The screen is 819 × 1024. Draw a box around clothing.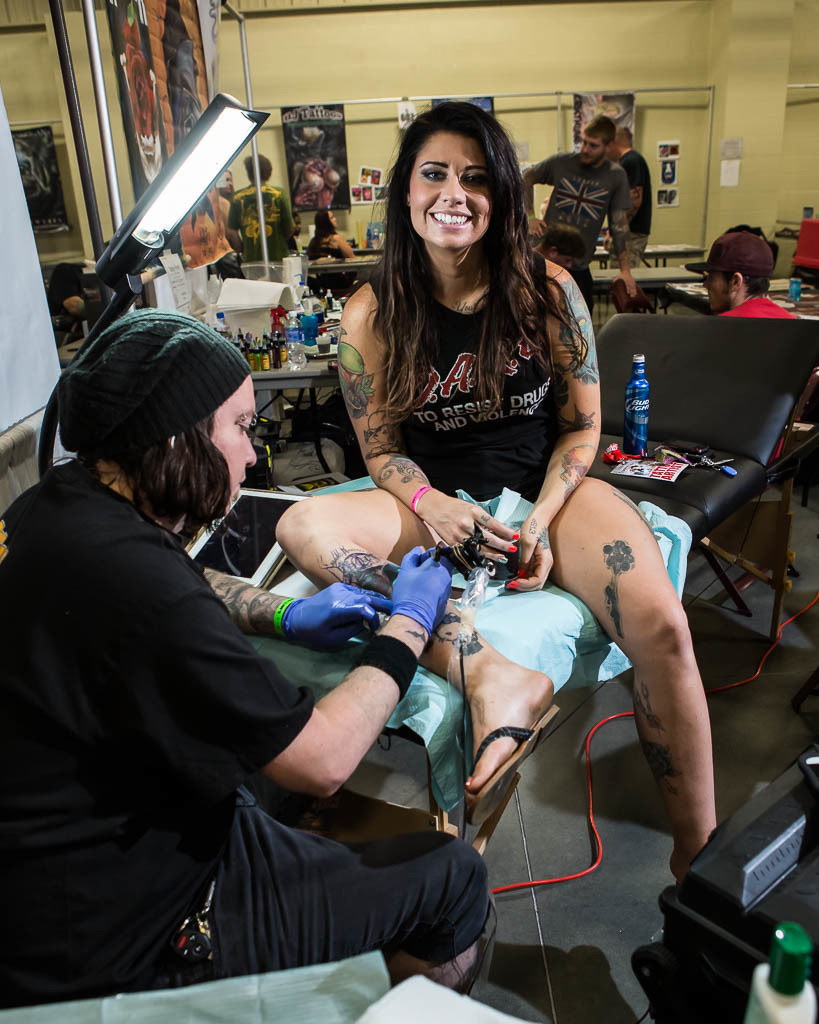
[left=230, top=180, right=300, bottom=267].
